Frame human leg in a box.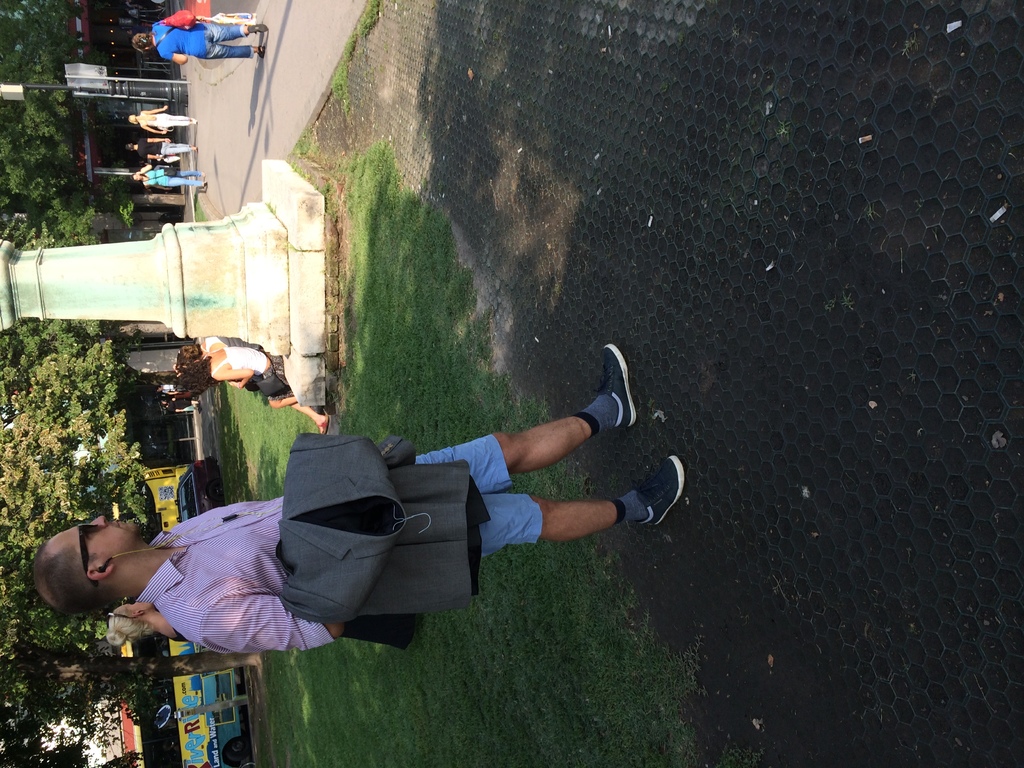
BBox(210, 22, 264, 41).
